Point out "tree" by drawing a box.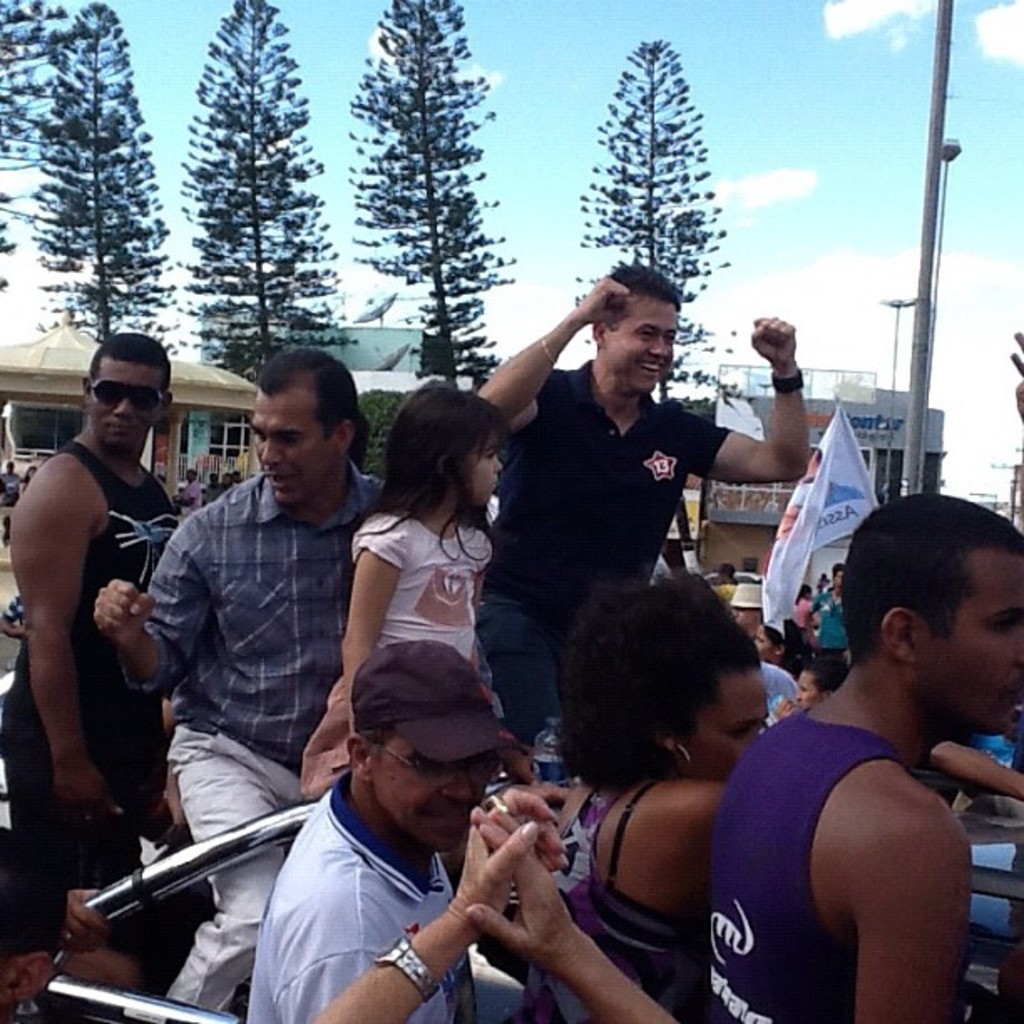
bbox(32, 0, 181, 356).
